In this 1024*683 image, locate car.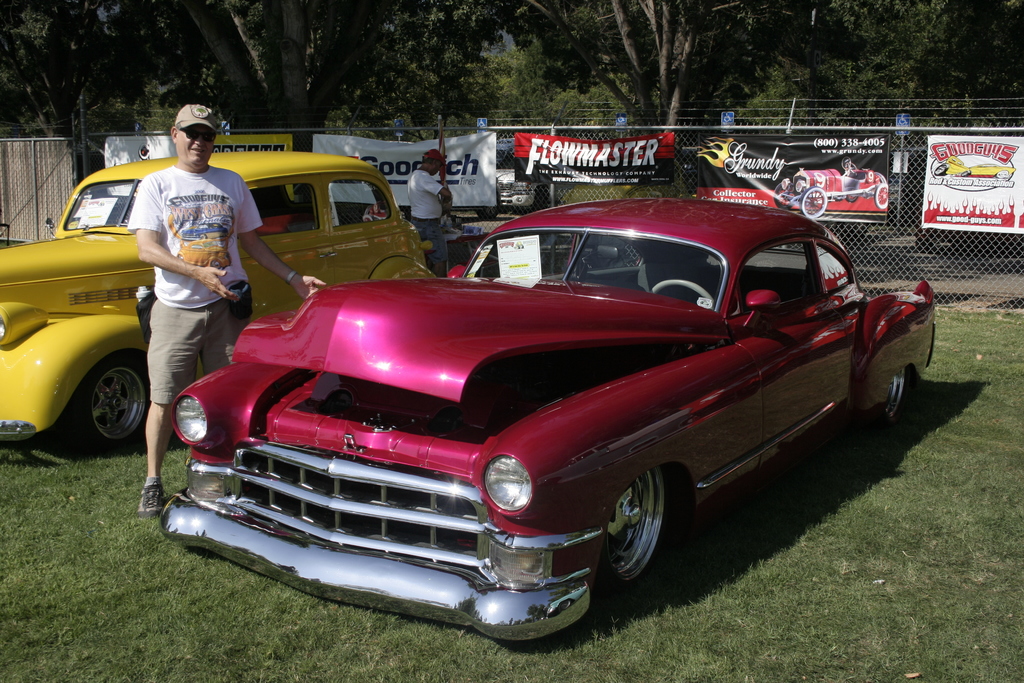
Bounding box: 0/151/438/450.
